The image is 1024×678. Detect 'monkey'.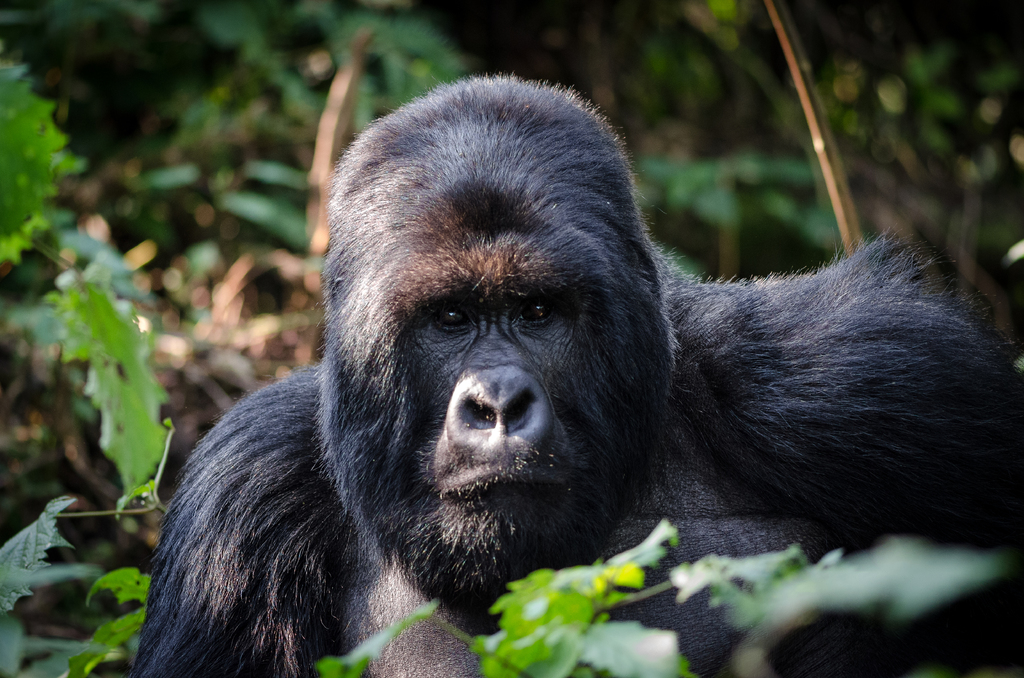
Detection: Rect(131, 69, 1023, 677).
